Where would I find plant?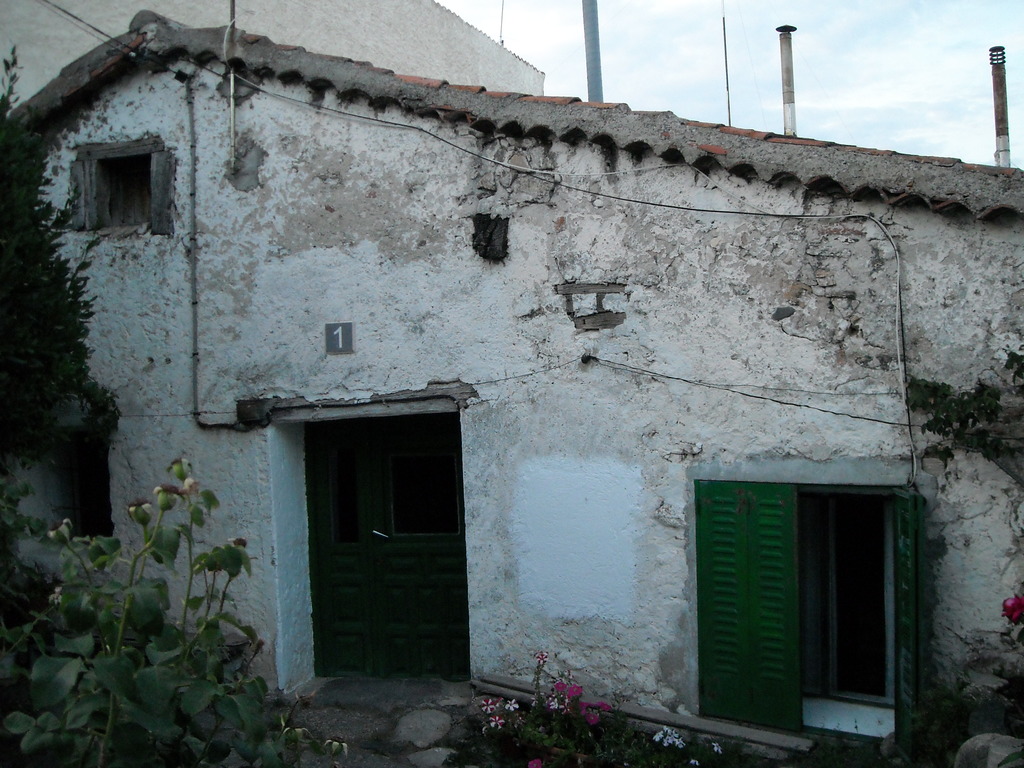
At {"x1": 0, "y1": 27, "x2": 152, "y2": 460}.
